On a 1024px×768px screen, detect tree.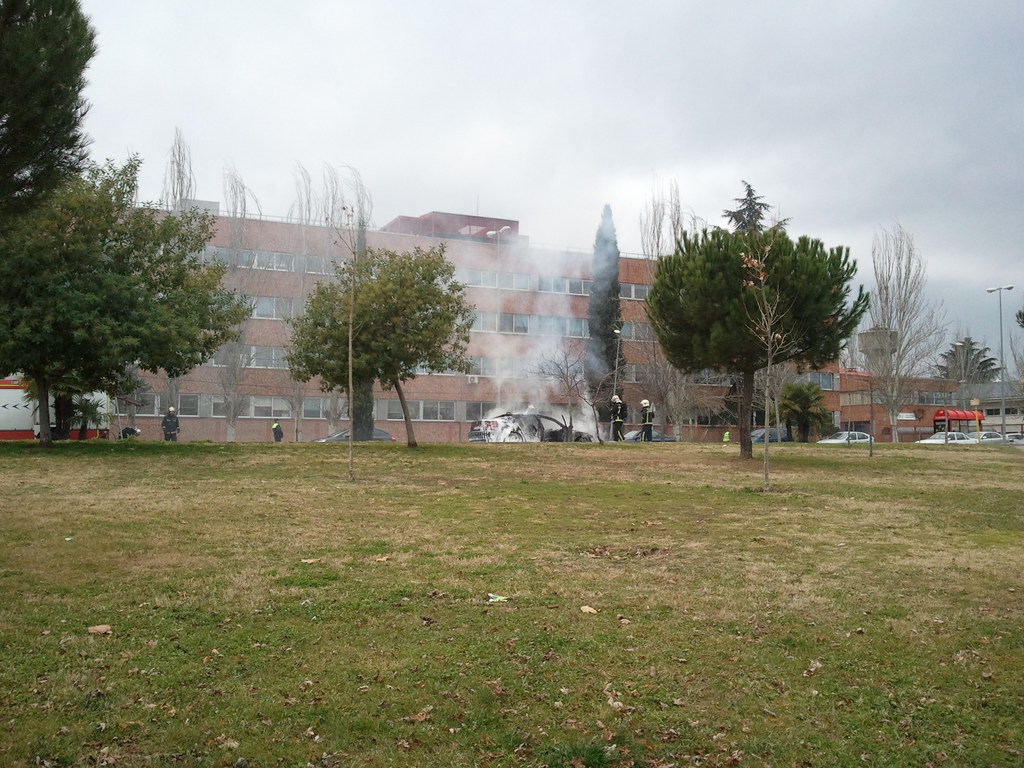
Rect(0, 0, 100, 220).
